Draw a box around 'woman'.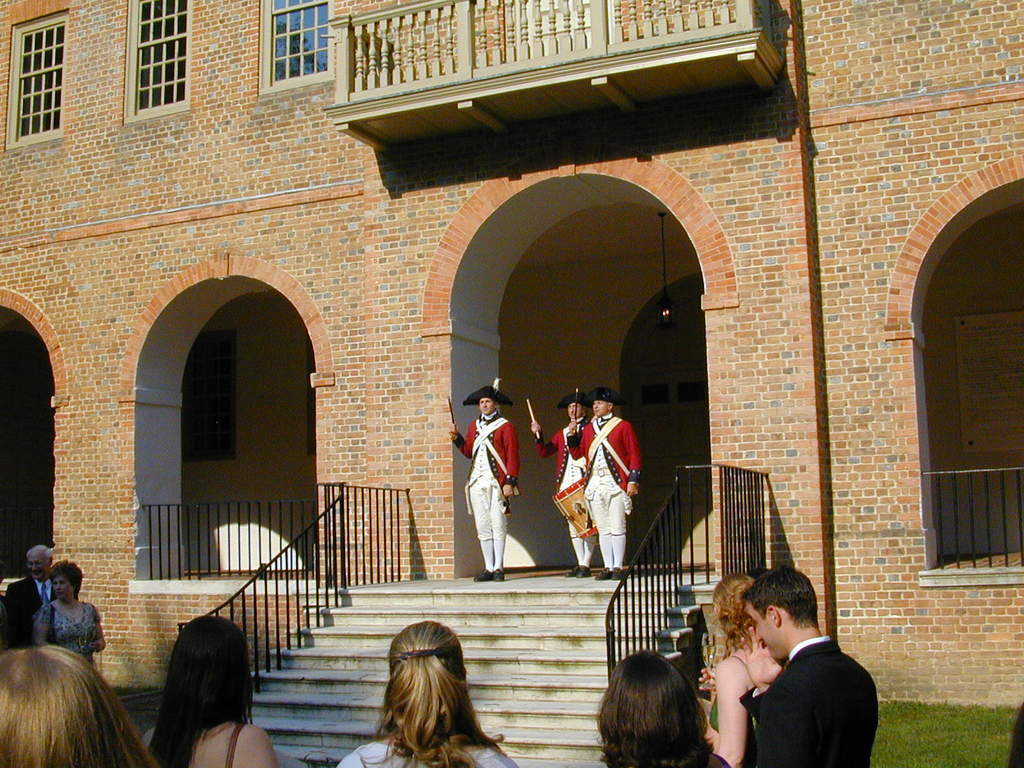
detection(143, 617, 282, 767).
